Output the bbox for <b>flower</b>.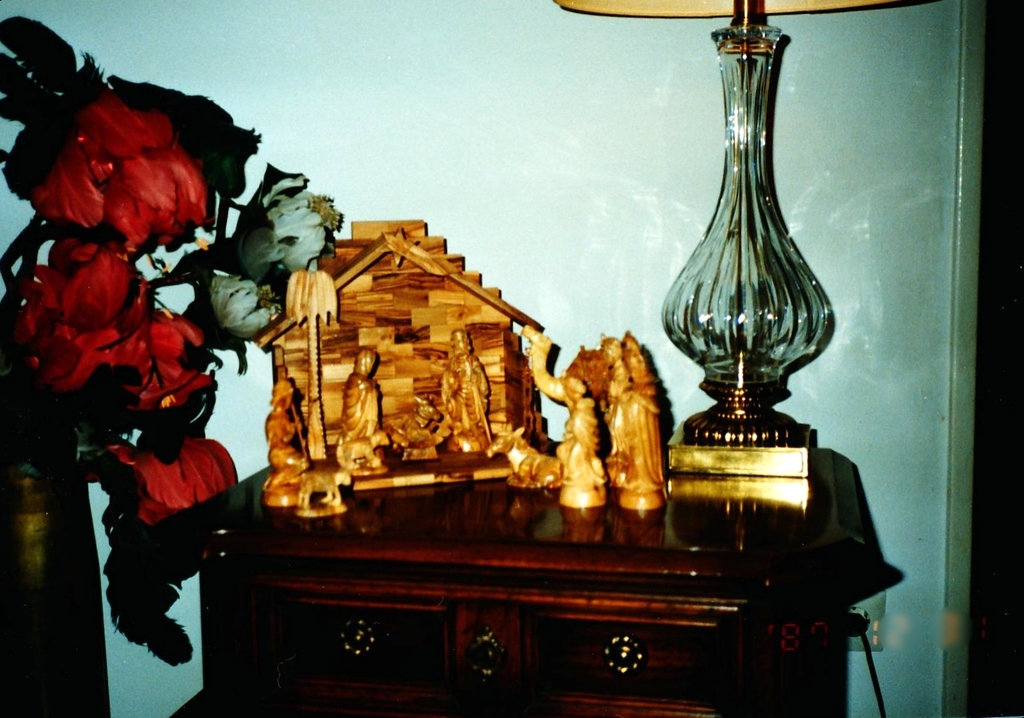
rect(33, 98, 229, 247).
